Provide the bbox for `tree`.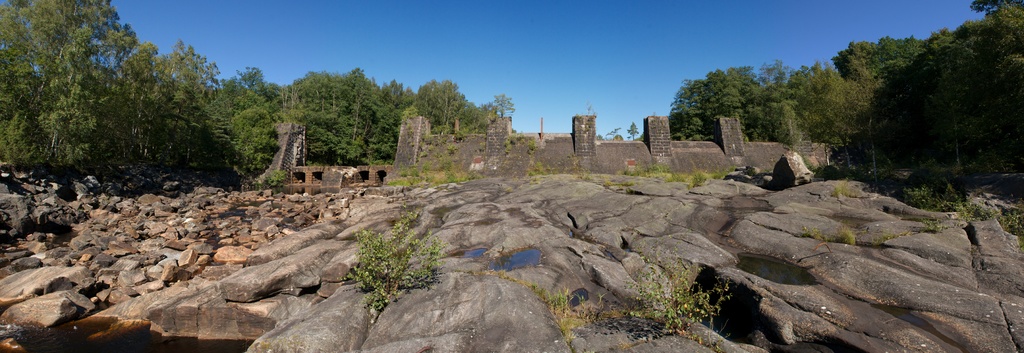
x1=624, y1=121, x2=642, y2=139.
